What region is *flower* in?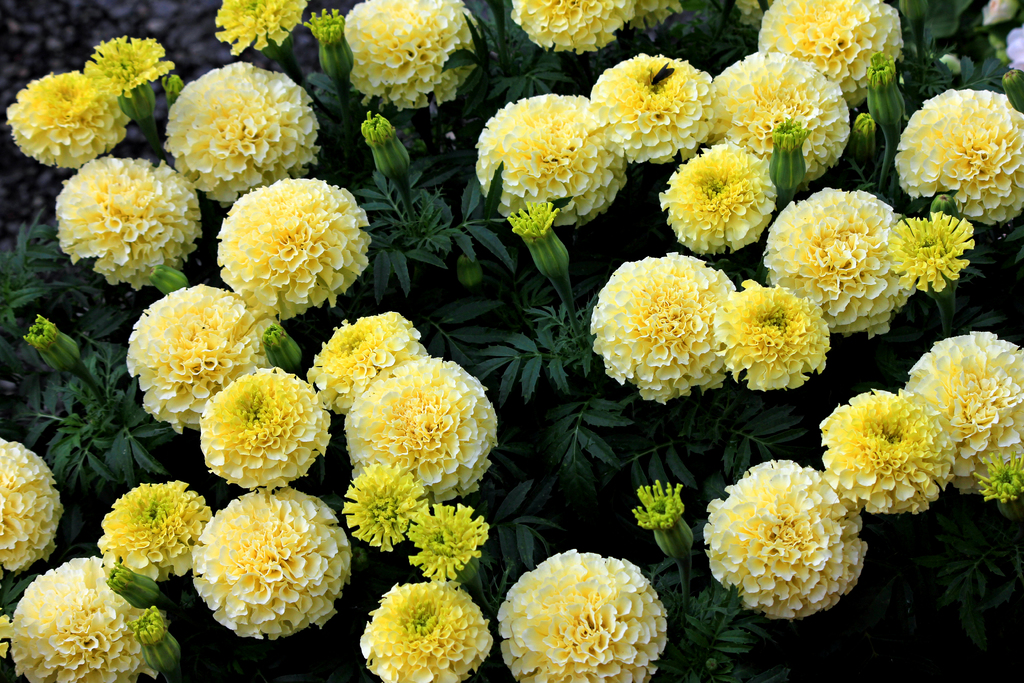
<bbox>306, 309, 424, 410</bbox>.
